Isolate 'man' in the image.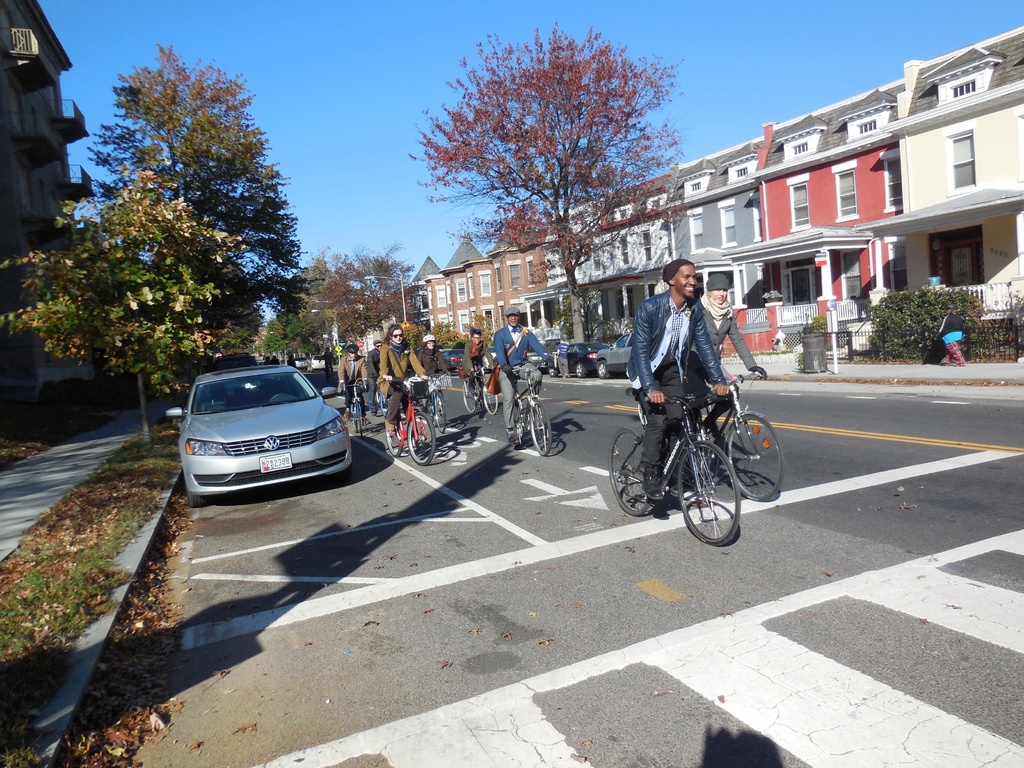
Isolated region: bbox(624, 257, 736, 499).
